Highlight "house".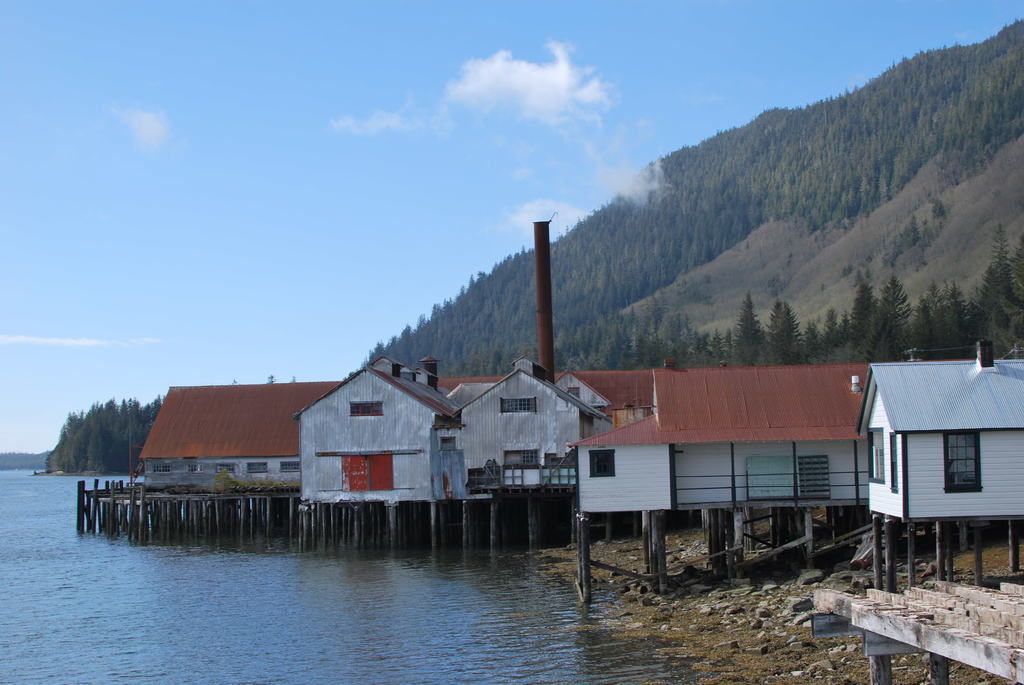
Highlighted region: 639, 354, 868, 501.
